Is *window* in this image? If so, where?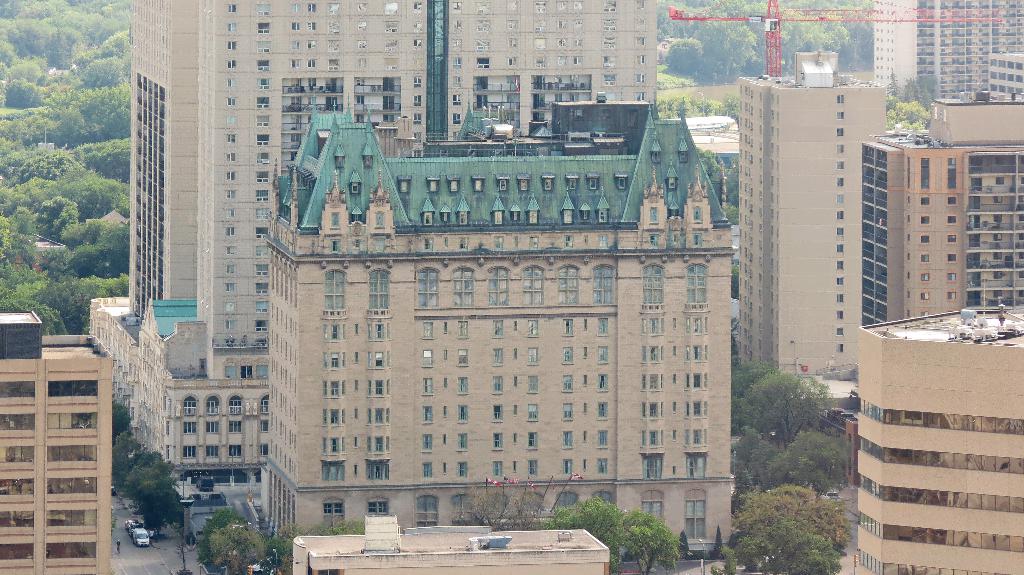
Yes, at left=442, top=434, right=445, bottom=446.
